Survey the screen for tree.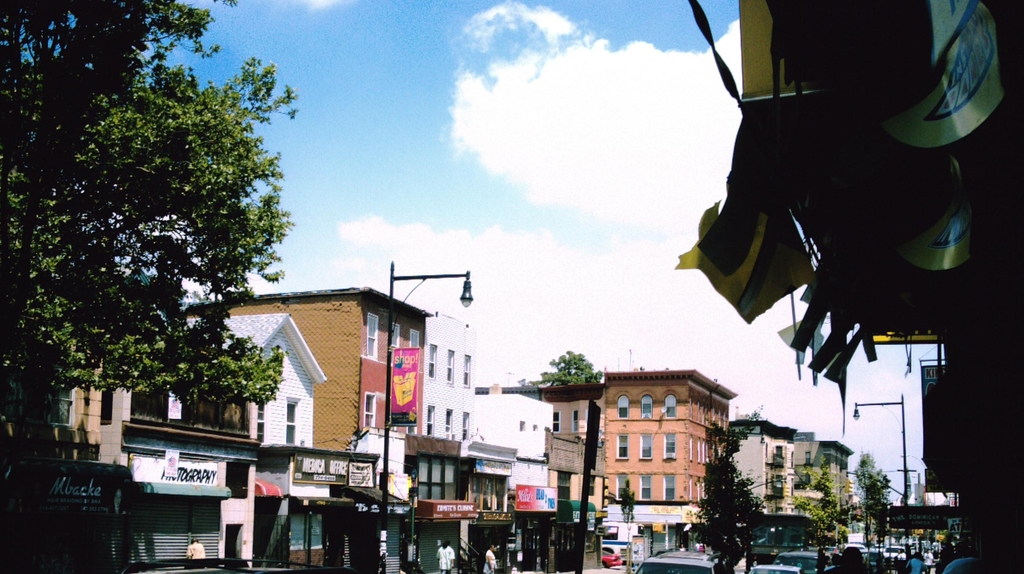
Survey found: [851, 448, 897, 545].
